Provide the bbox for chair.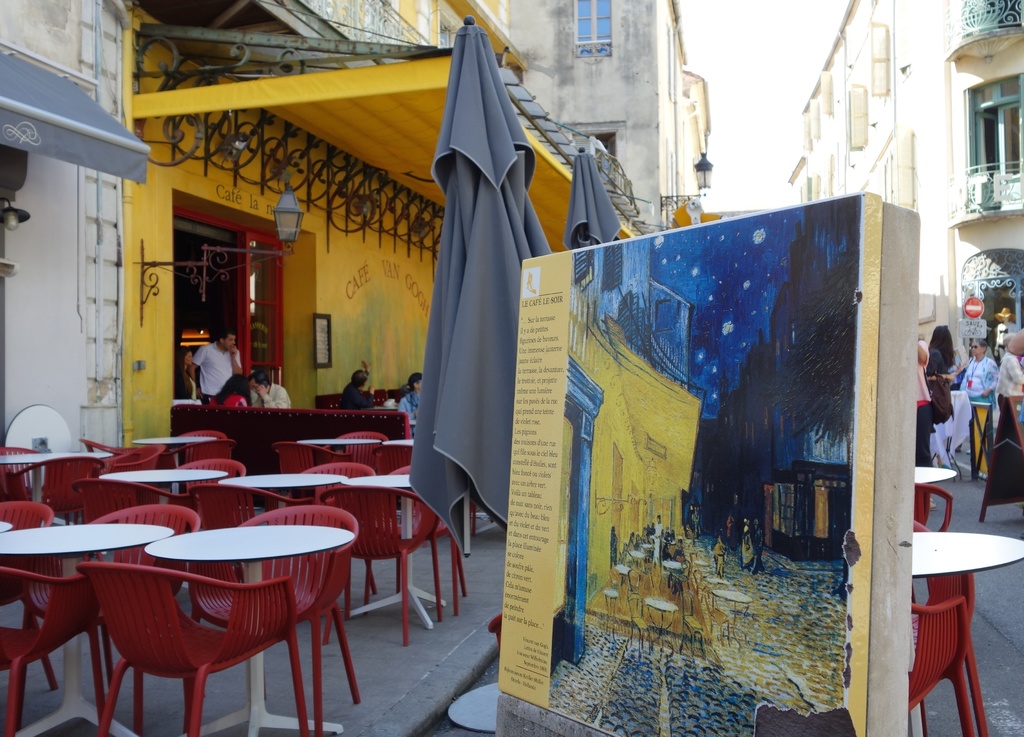
{"left": 176, "top": 457, "right": 247, "bottom": 497}.
